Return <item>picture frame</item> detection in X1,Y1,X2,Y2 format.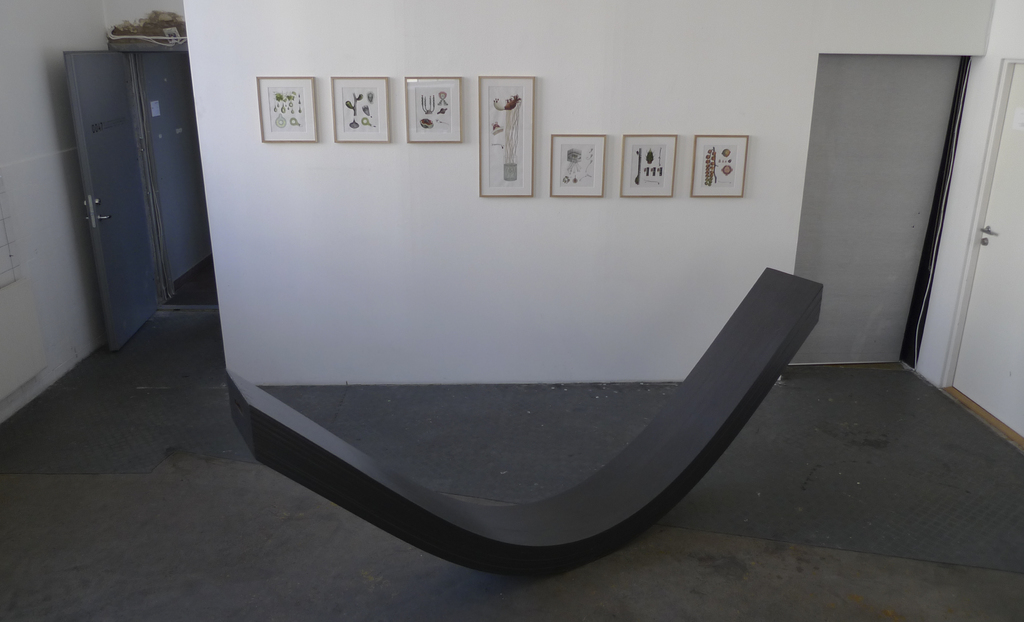
549,132,605,196.
